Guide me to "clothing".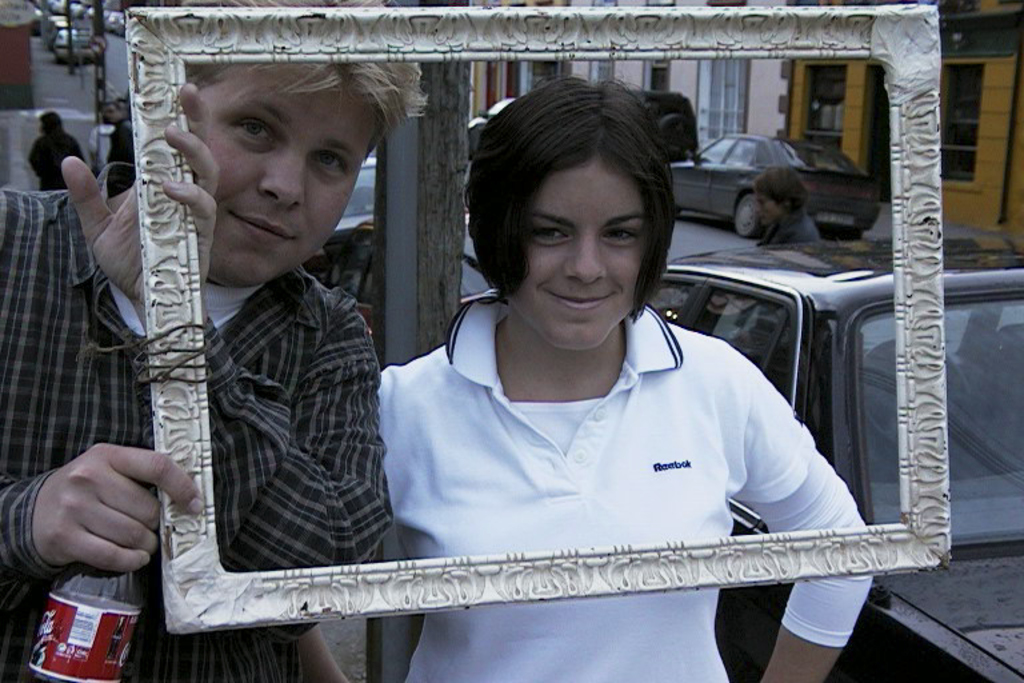
Guidance: (0, 179, 389, 682).
